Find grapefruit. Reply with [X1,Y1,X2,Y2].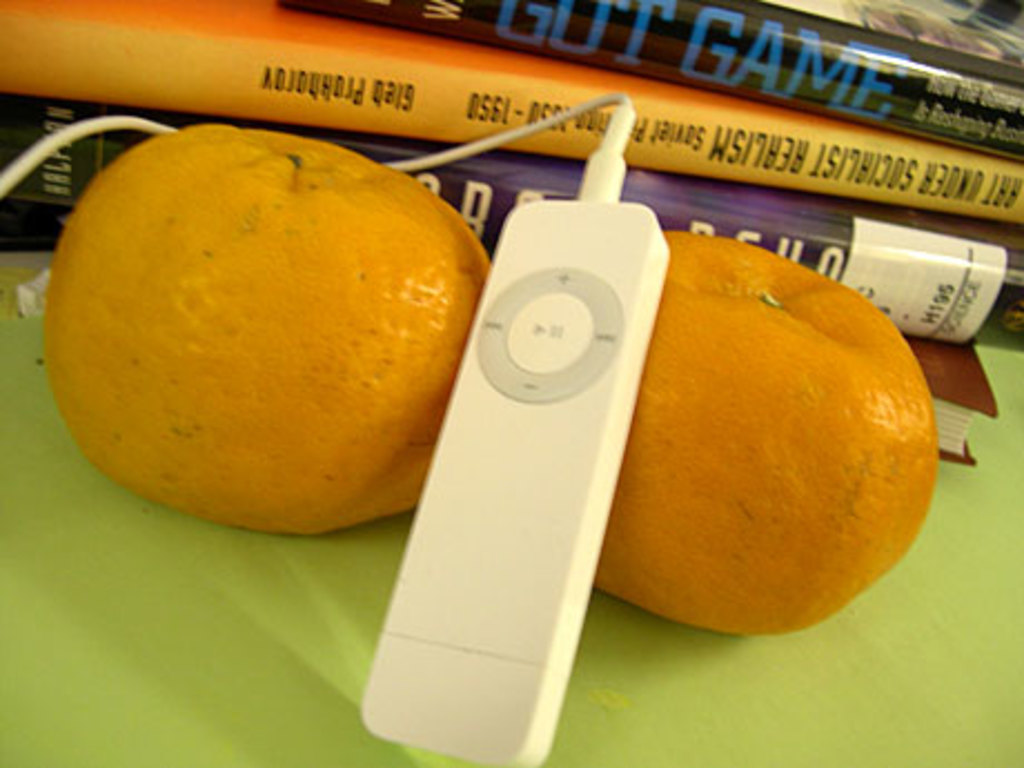
[51,127,494,534].
